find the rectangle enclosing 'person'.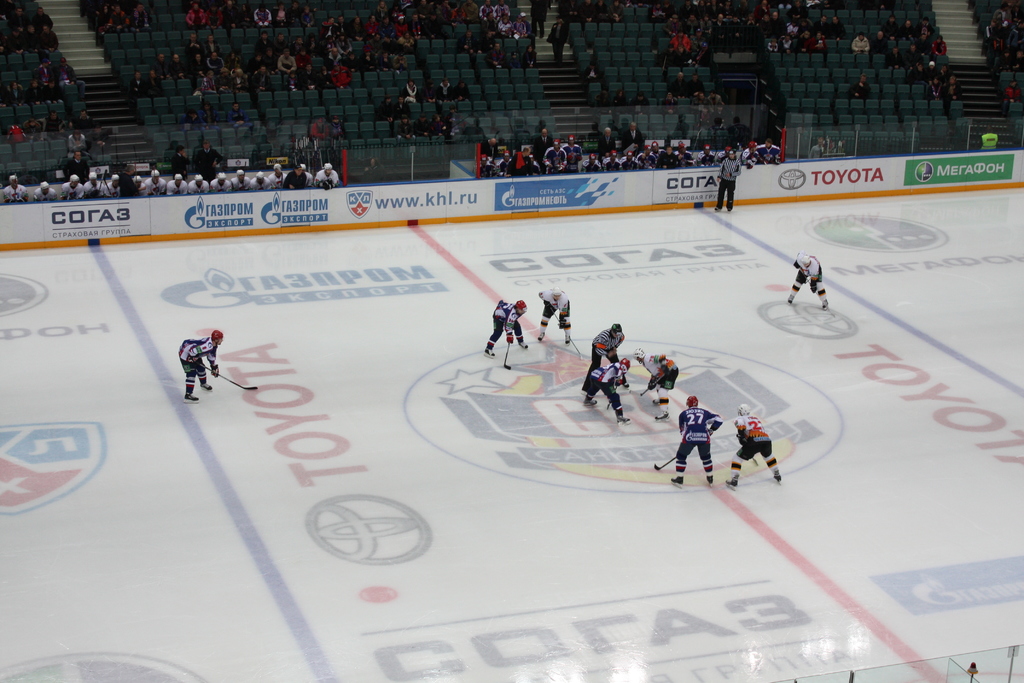
253, 167, 271, 187.
